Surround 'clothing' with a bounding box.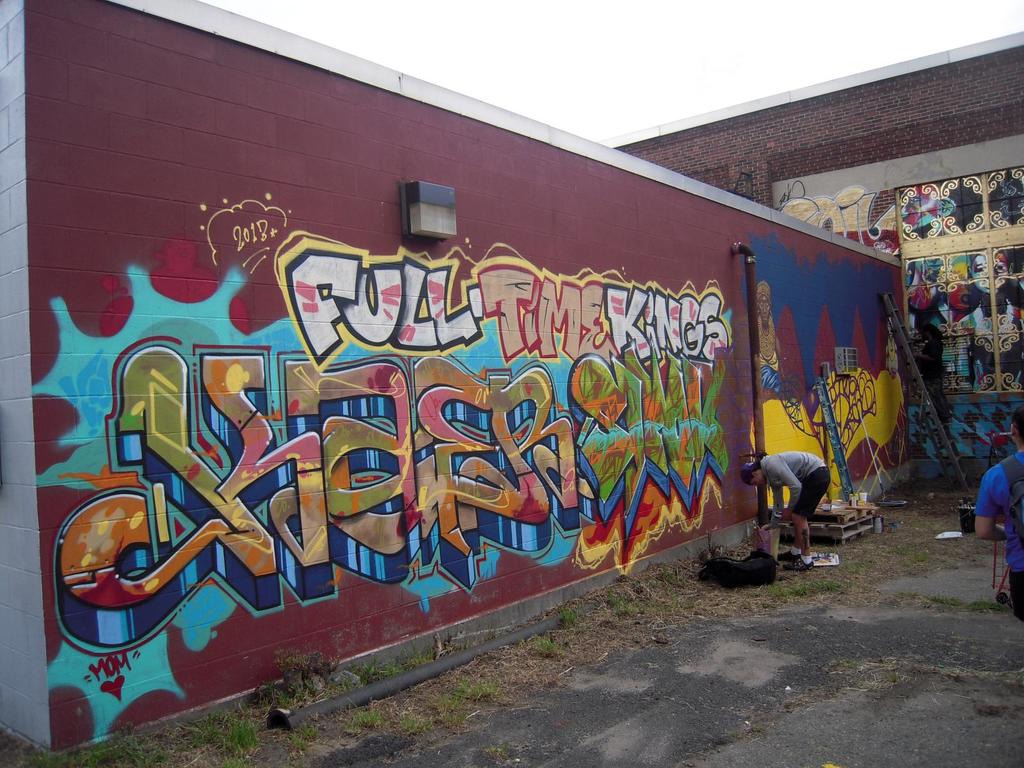
bbox=(761, 454, 828, 519).
